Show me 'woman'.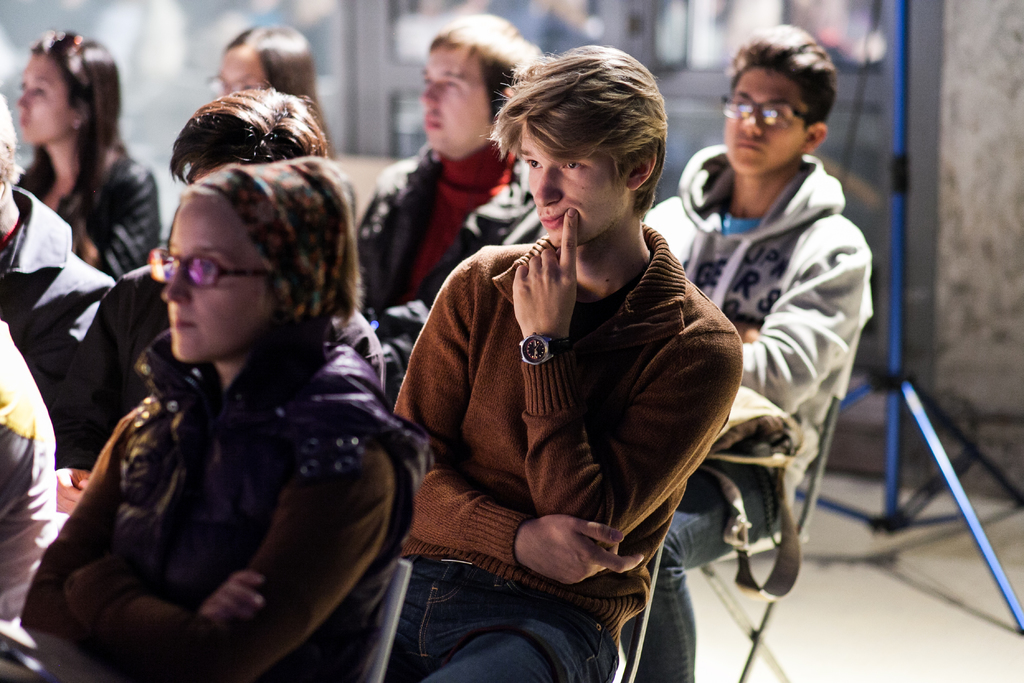
'woman' is here: (x1=203, y1=24, x2=317, y2=110).
